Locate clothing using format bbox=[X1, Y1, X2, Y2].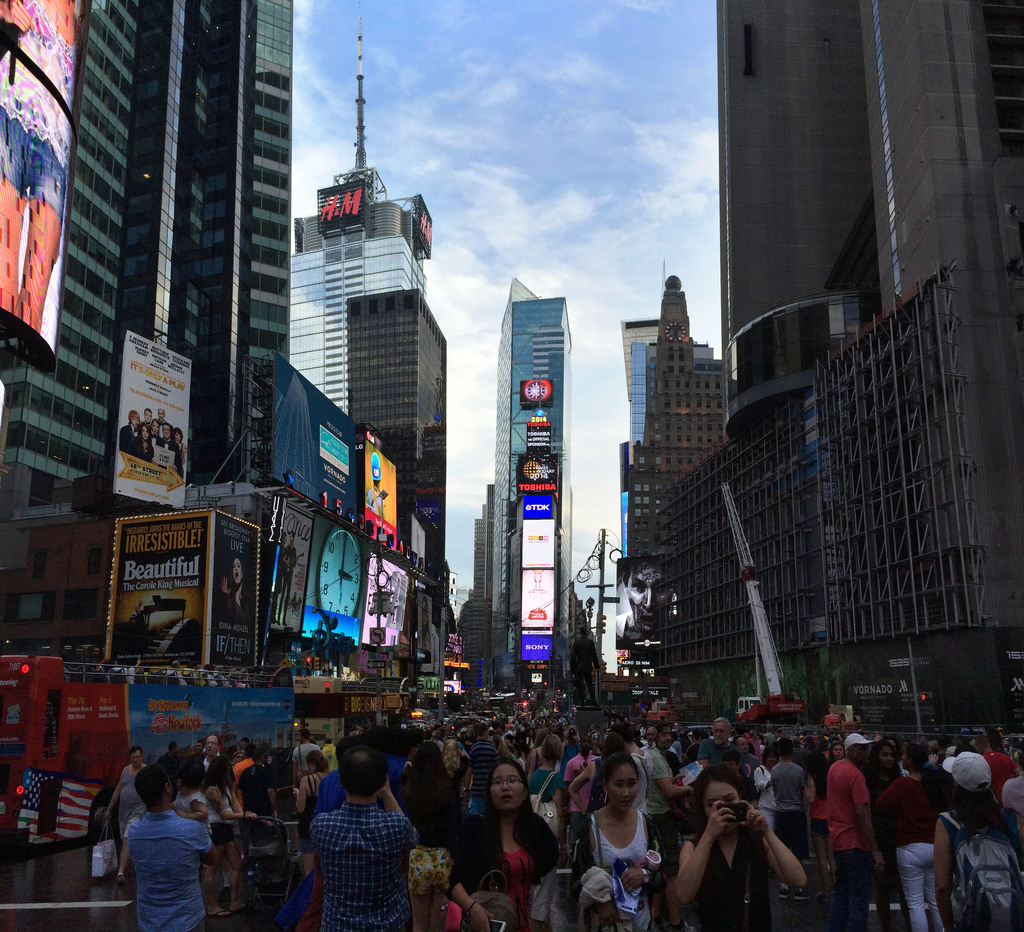
bbox=[825, 766, 871, 931].
